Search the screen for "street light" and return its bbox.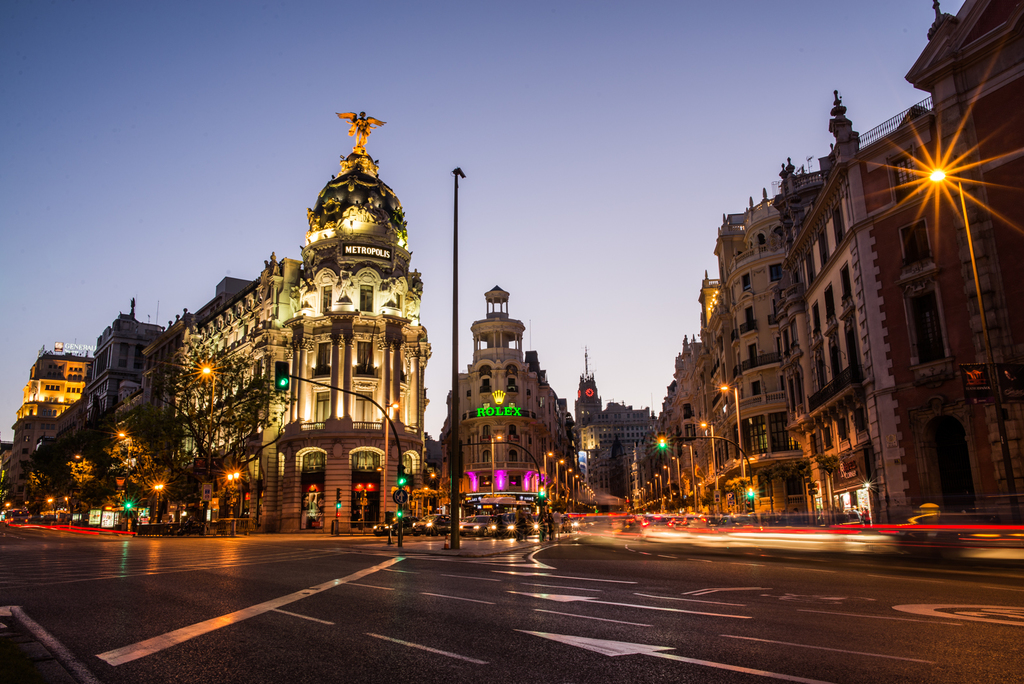
Found: pyautogui.locateOnScreen(644, 476, 652, 504).
